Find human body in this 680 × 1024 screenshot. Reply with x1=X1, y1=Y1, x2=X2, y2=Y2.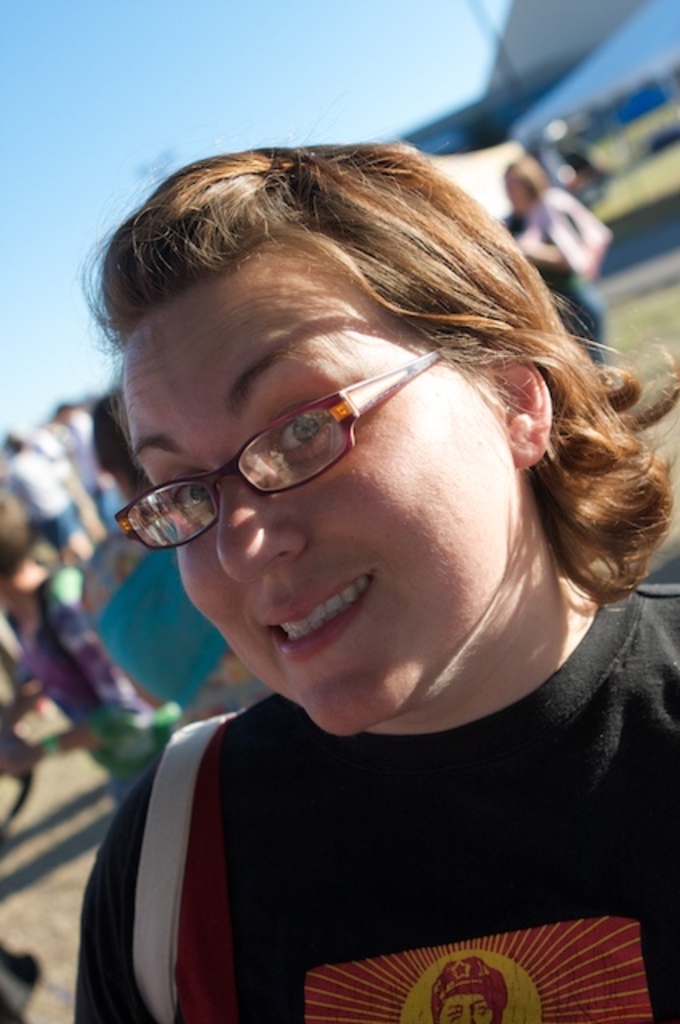
x1=67, y1=142, x2=678, y2=1022.
